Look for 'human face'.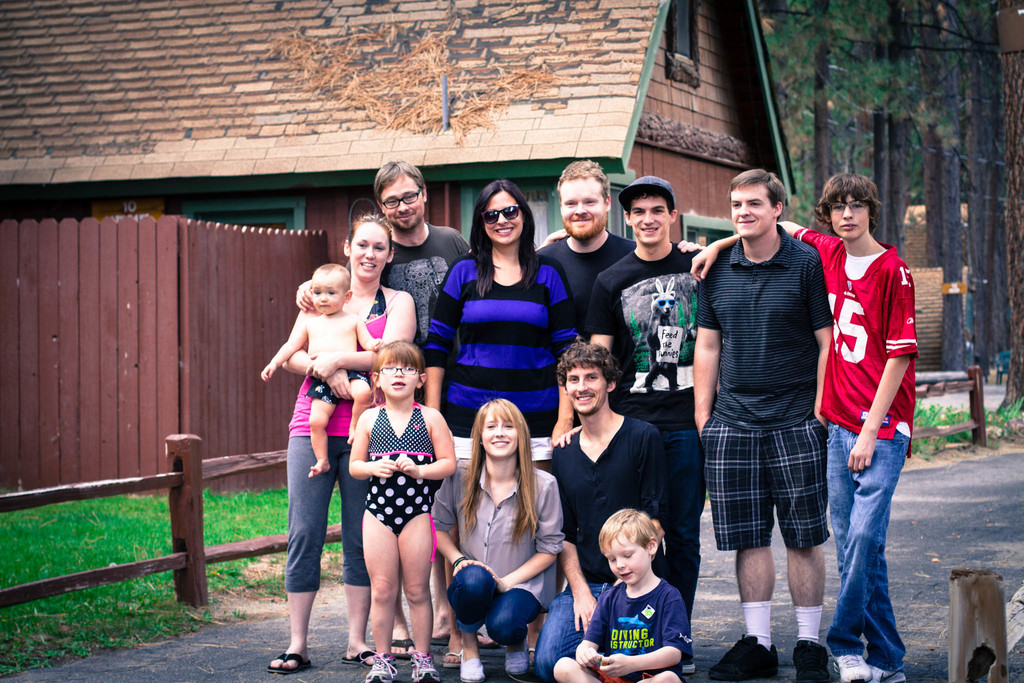
Found: rect(630, 197, 672, 244).
